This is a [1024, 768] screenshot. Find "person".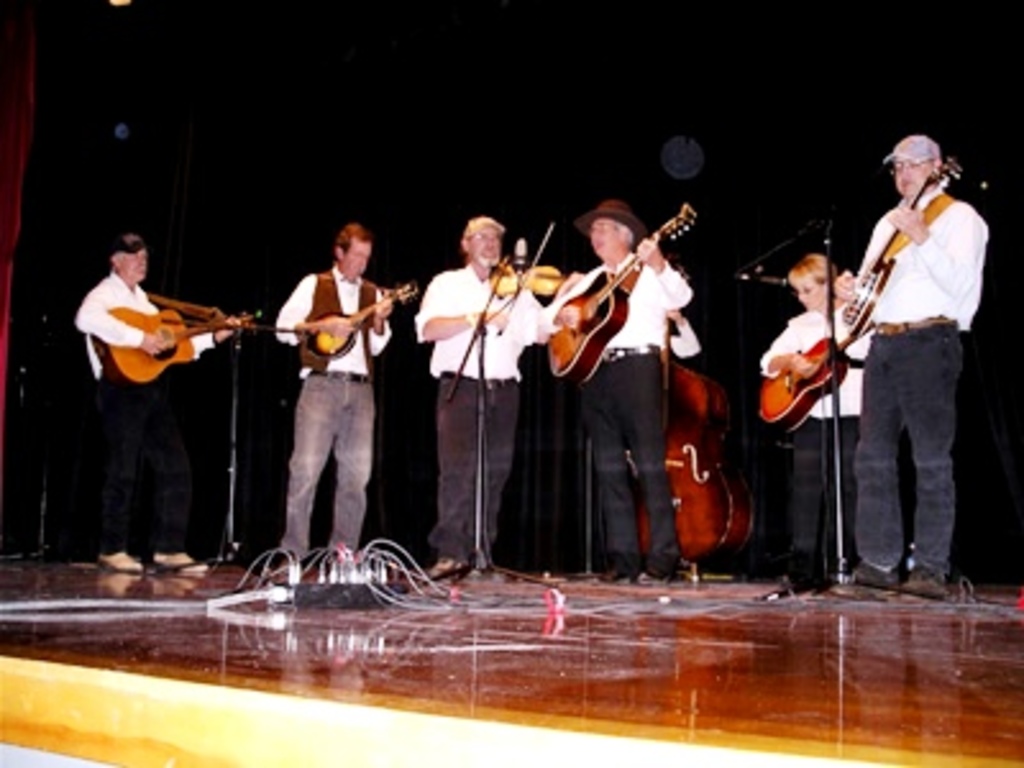
Bounding box: x1=760, y1=251, x2=868, y2=594.
